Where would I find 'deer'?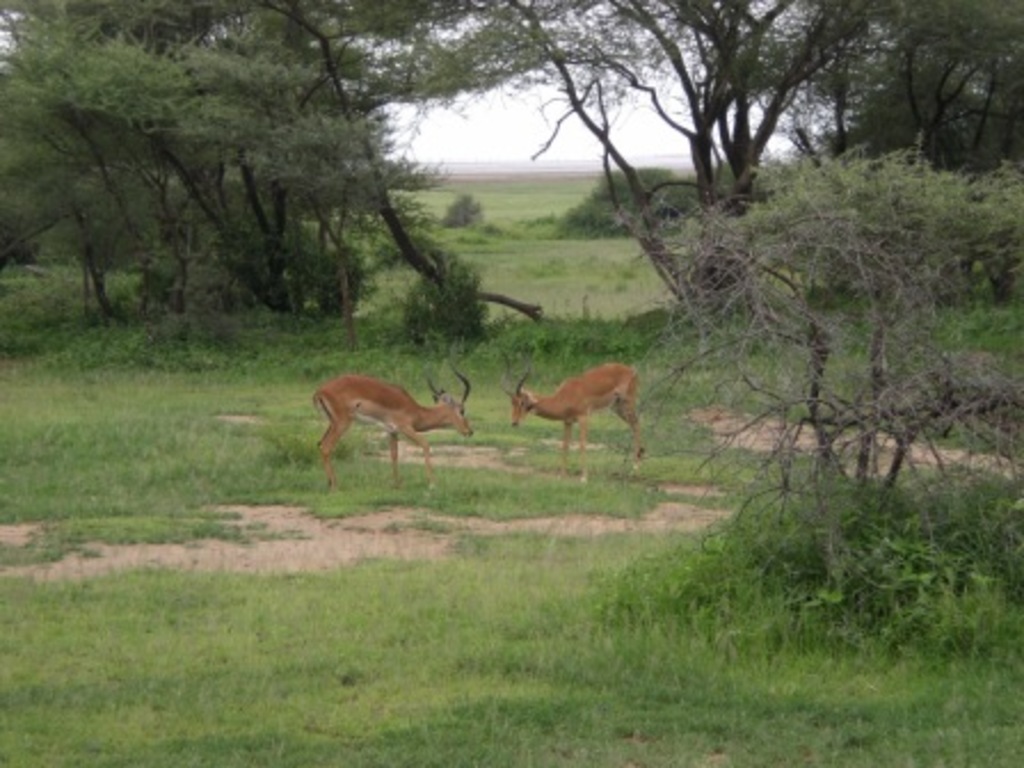
At x1=505, y1=359, x2=647, y2=466.
